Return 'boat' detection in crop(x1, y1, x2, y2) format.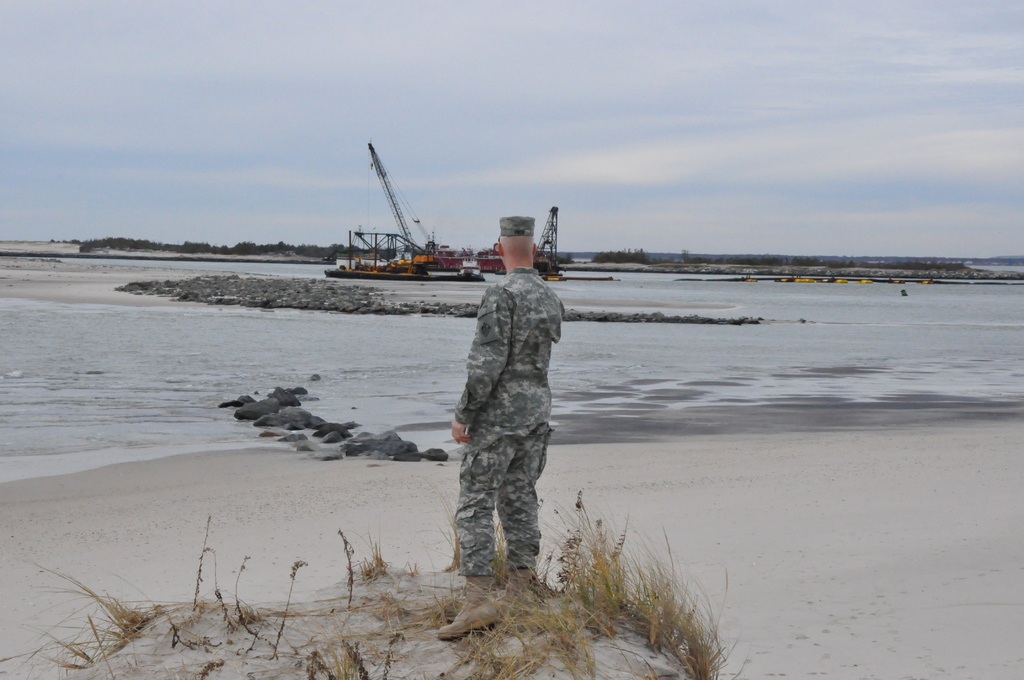
crop(320, 136, 485, 286).
